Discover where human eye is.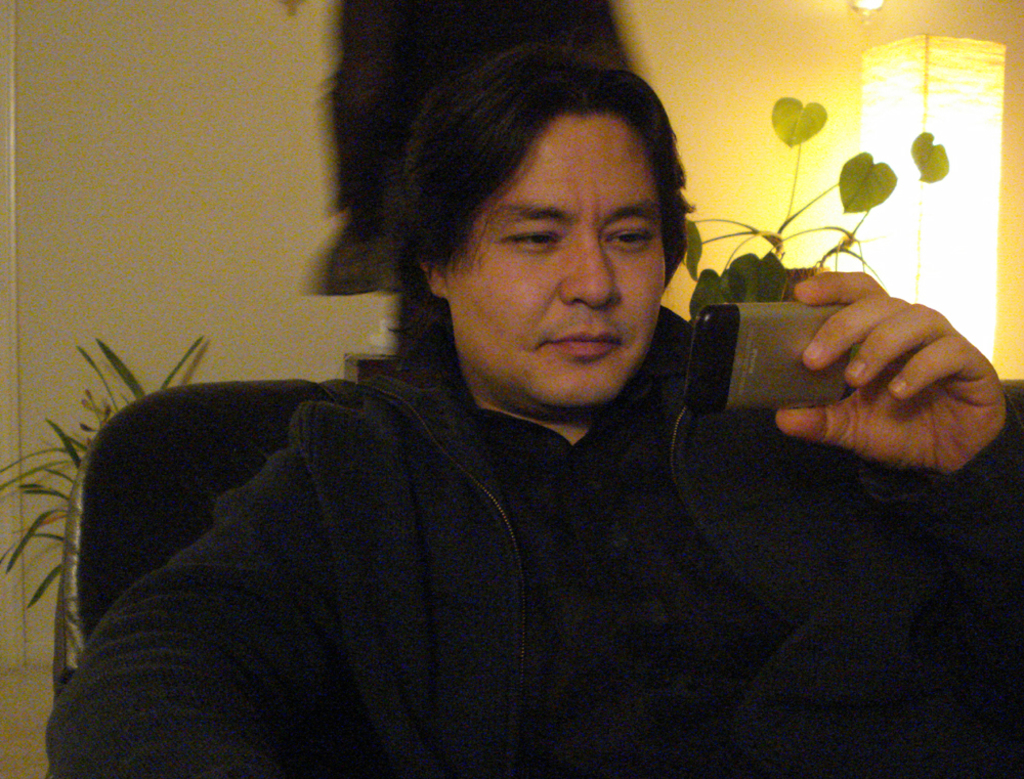
Discovered at 504, 221, 568, 256.
